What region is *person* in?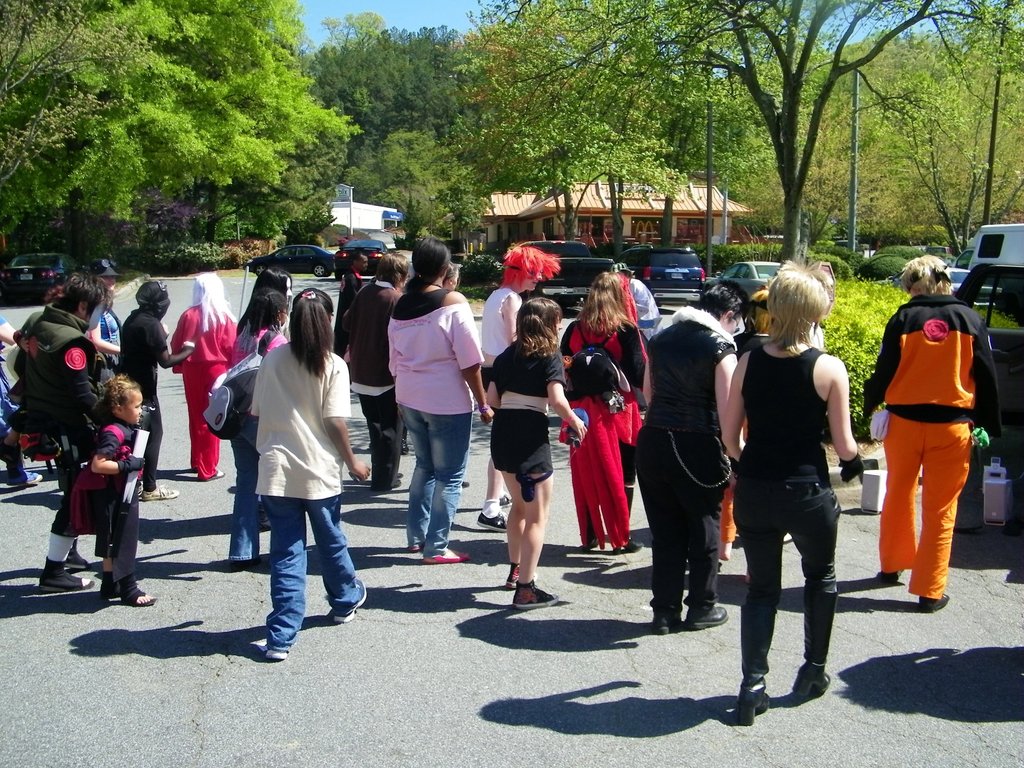
BBox(639, 275, 747, 627).
